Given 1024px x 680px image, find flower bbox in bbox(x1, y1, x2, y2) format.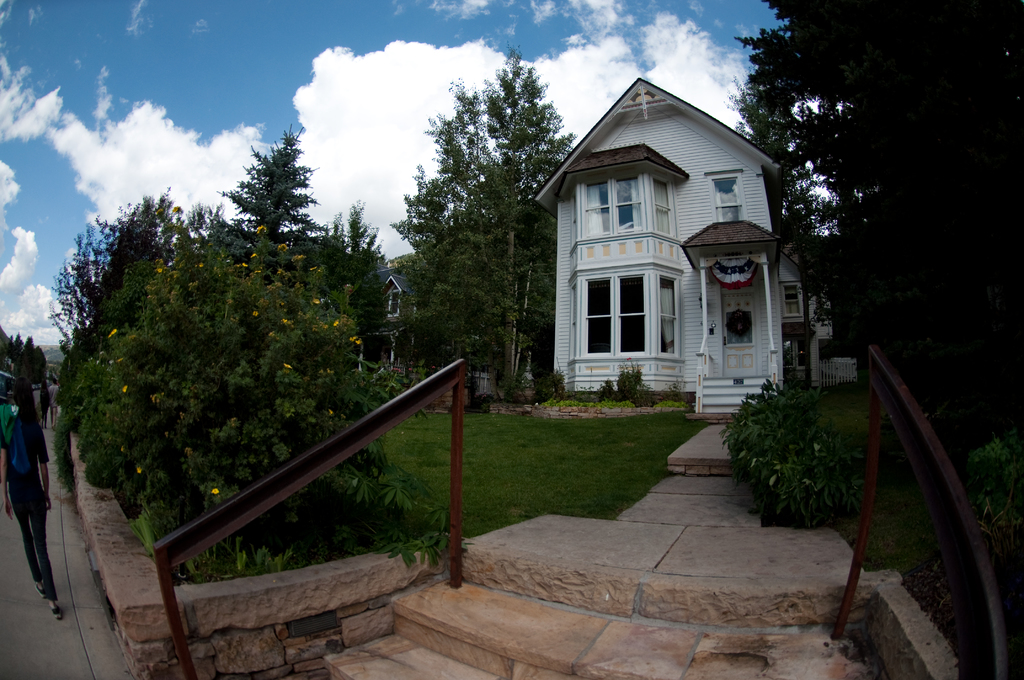
bbox(120, 387, 130, 392).
